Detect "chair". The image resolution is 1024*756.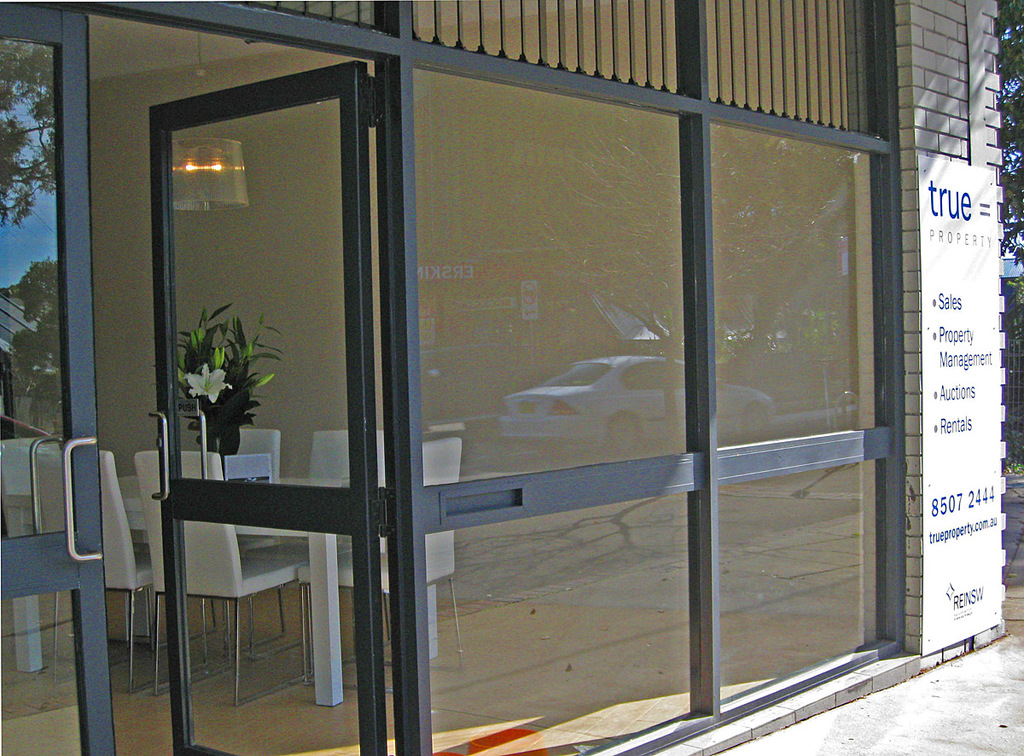
bbox=[29, 447, 213, 698].
